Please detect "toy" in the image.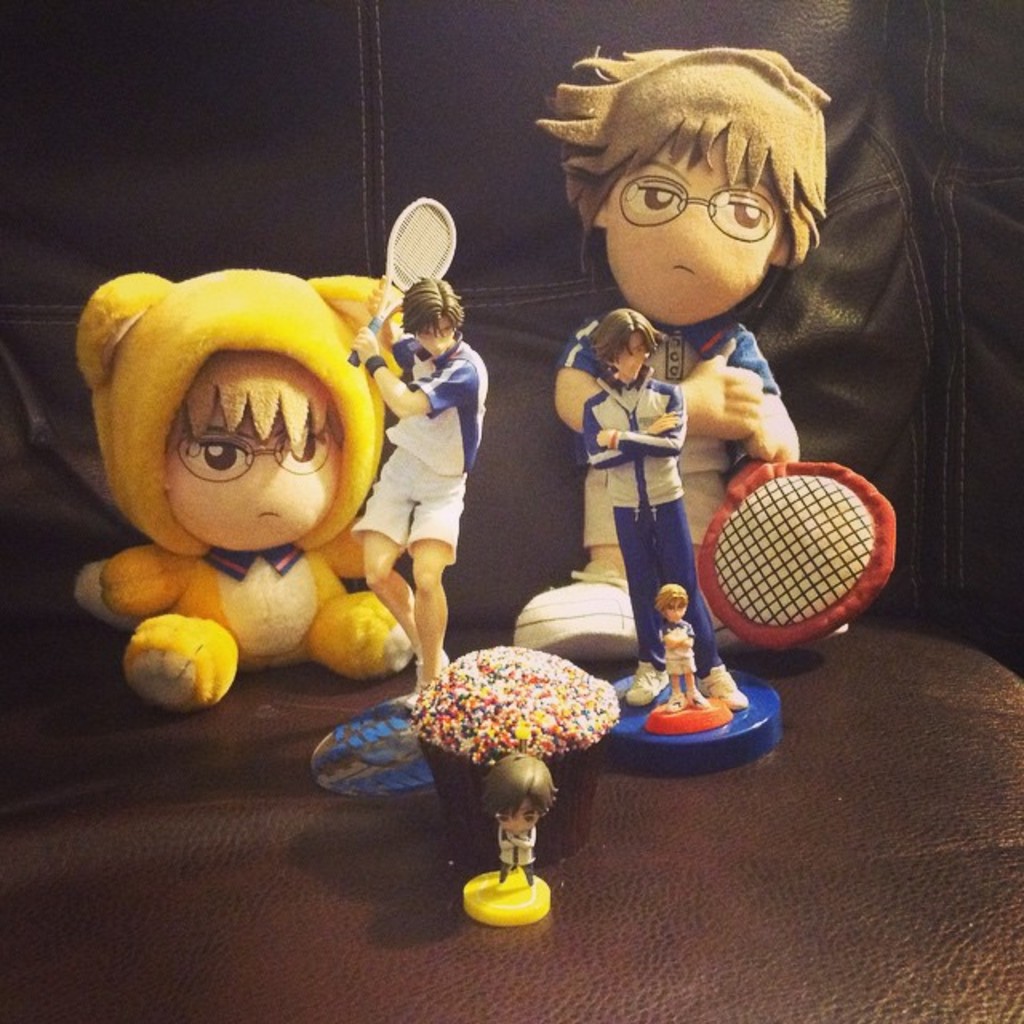
bbox=(349, 194, 531, 691).
